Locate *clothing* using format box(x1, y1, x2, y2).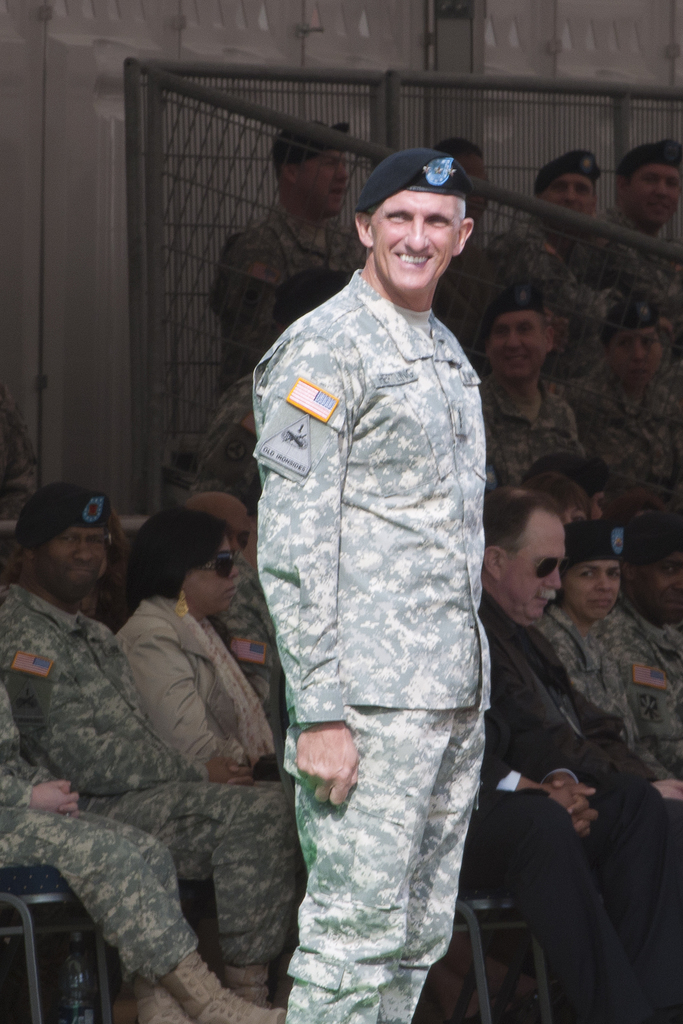
box(33, 509, 311, 996).
